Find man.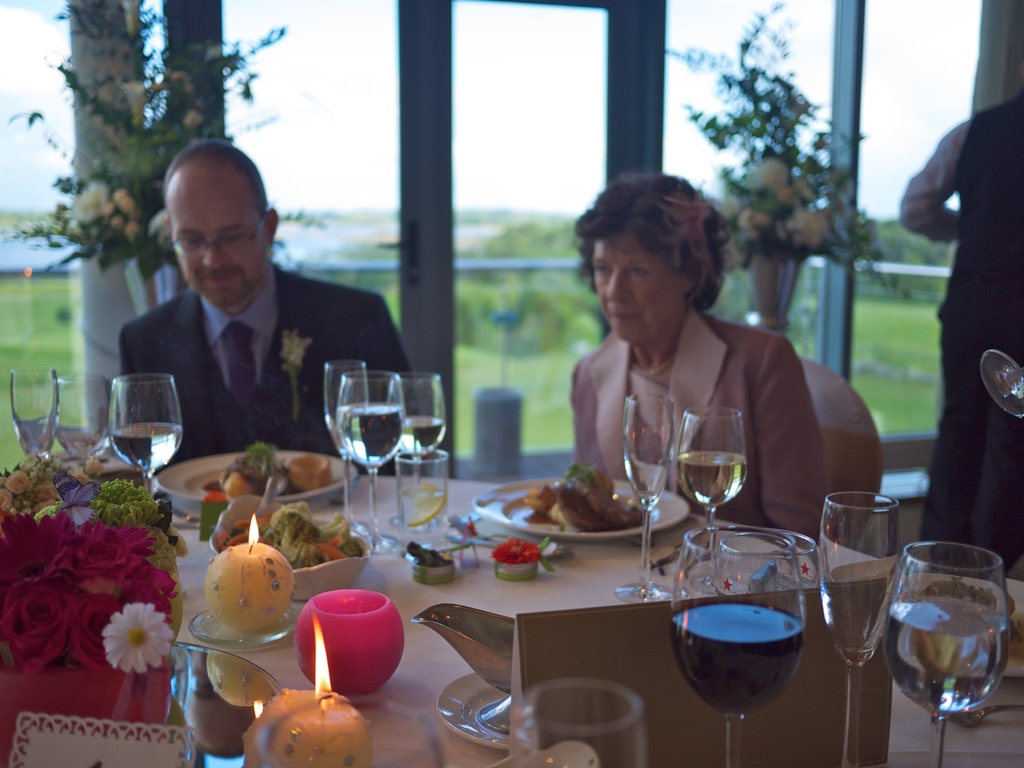
[x1=895, y1=102, x2=1023, y2=575].
